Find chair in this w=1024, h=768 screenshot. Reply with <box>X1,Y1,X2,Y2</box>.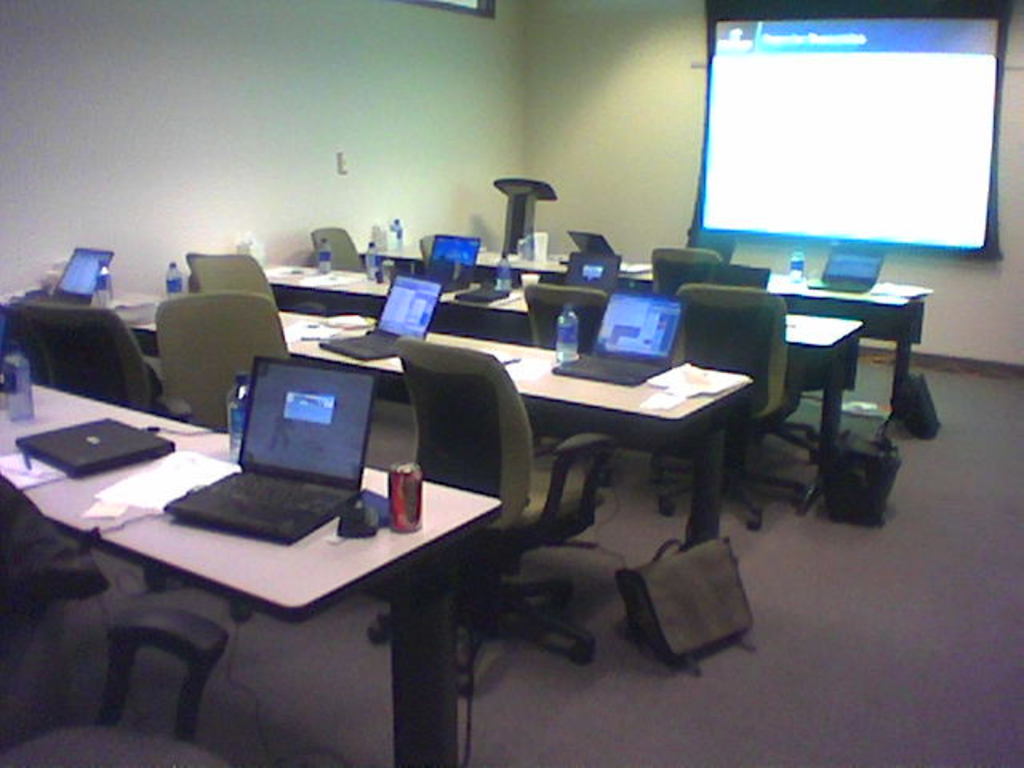
<box>194,254,275,306</box>.
